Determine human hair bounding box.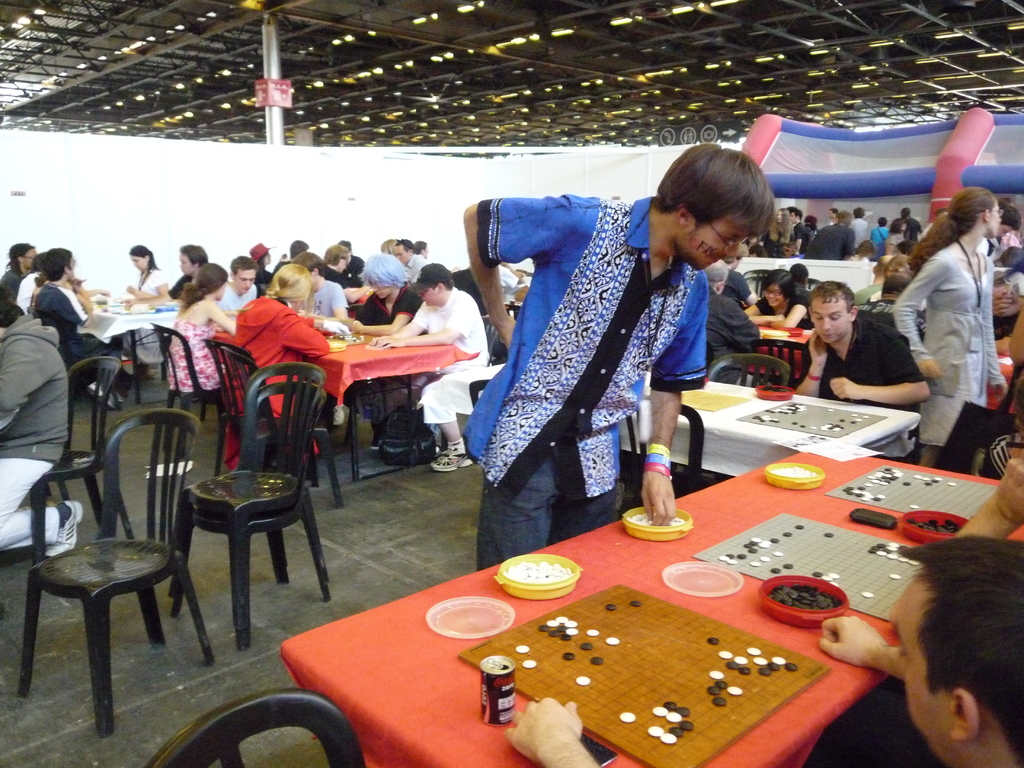
Determined: [left=892, top=543, right=1023, bottom=755].
